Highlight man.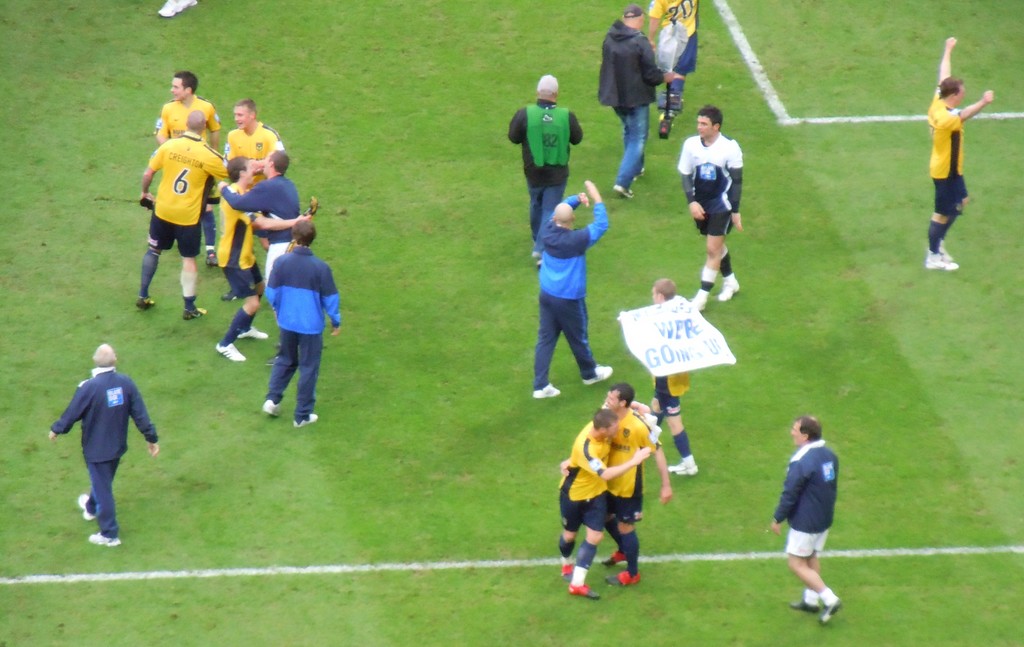
Highlighted region: (left=150, top=73, right=228, bottom=267).
